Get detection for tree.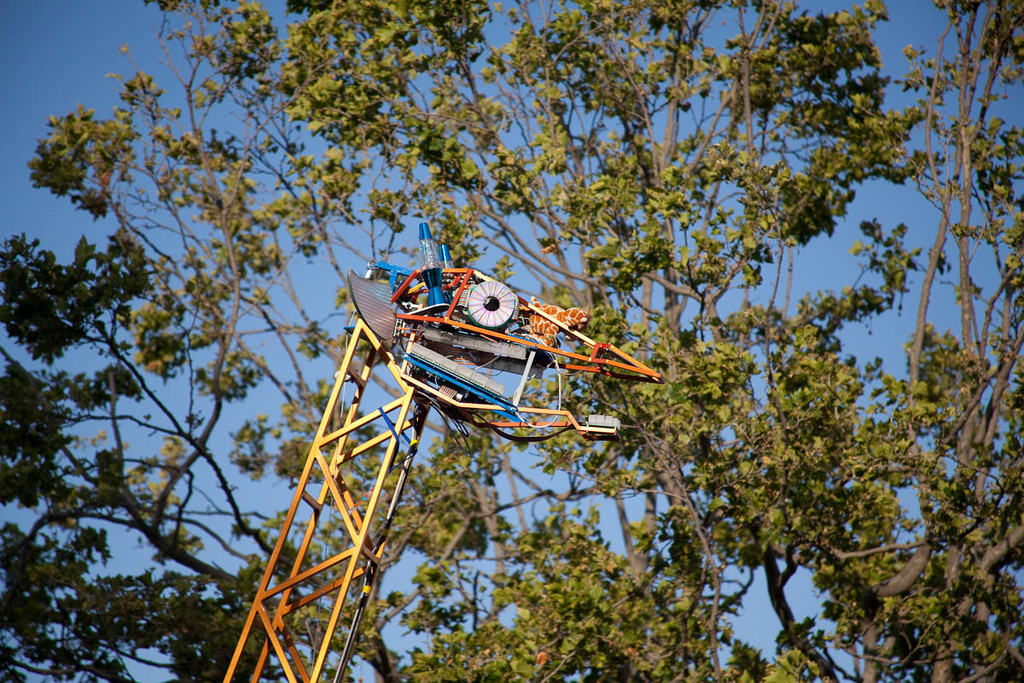
Detection: pyautogui.locateOnScreen(15, 85, 1023, 668).
